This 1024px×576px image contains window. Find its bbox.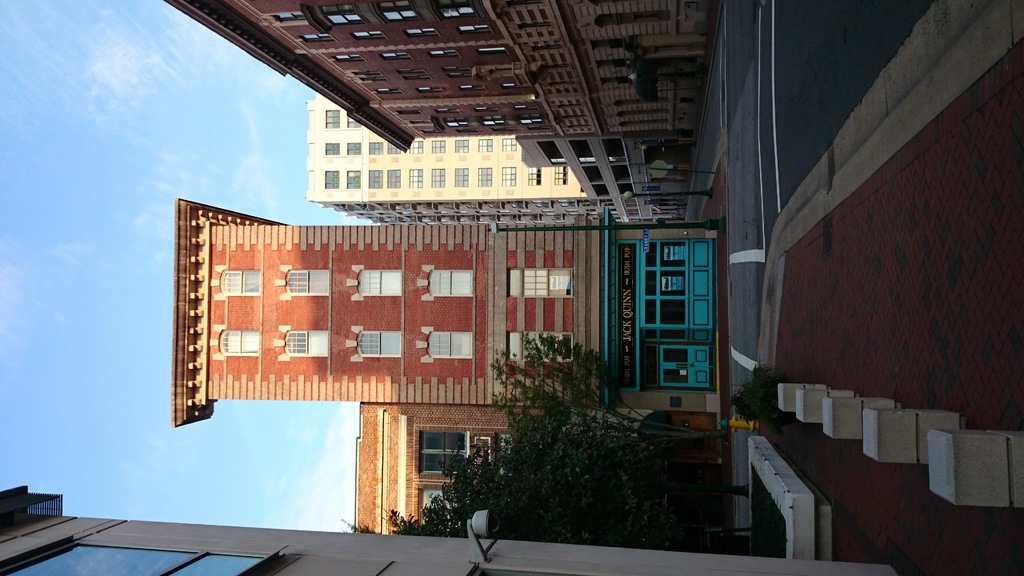
[left=502, top=136, right=518, bottom=153].
